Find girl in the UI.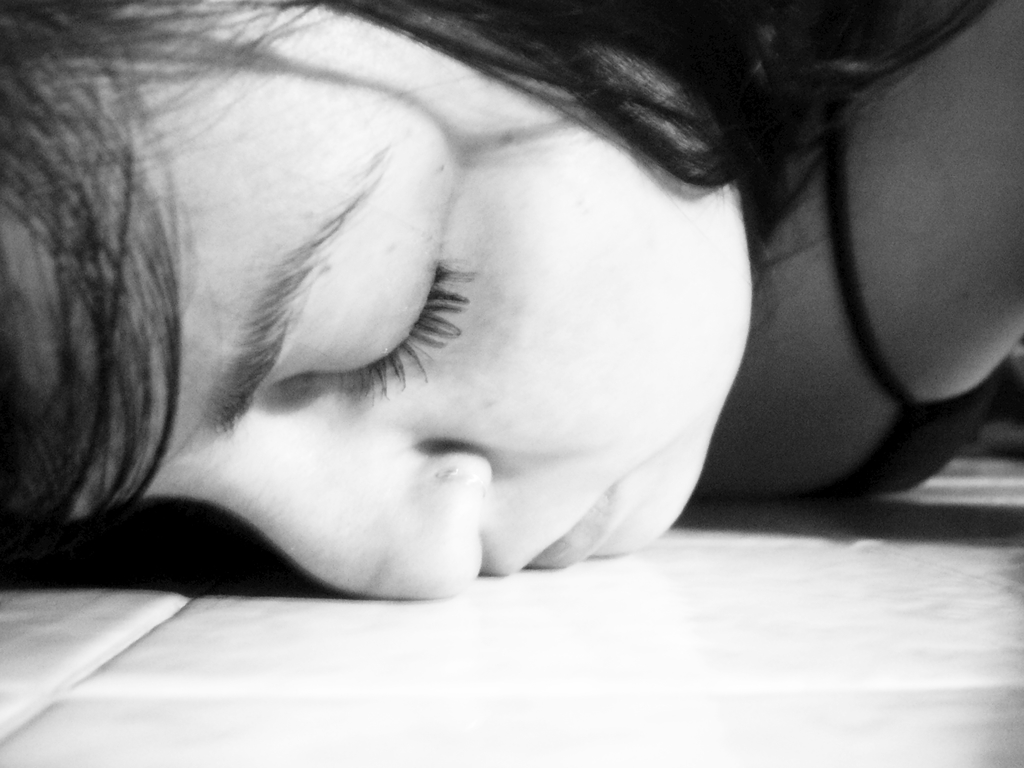
UI element at box=[0, 0, 1023, 607].
